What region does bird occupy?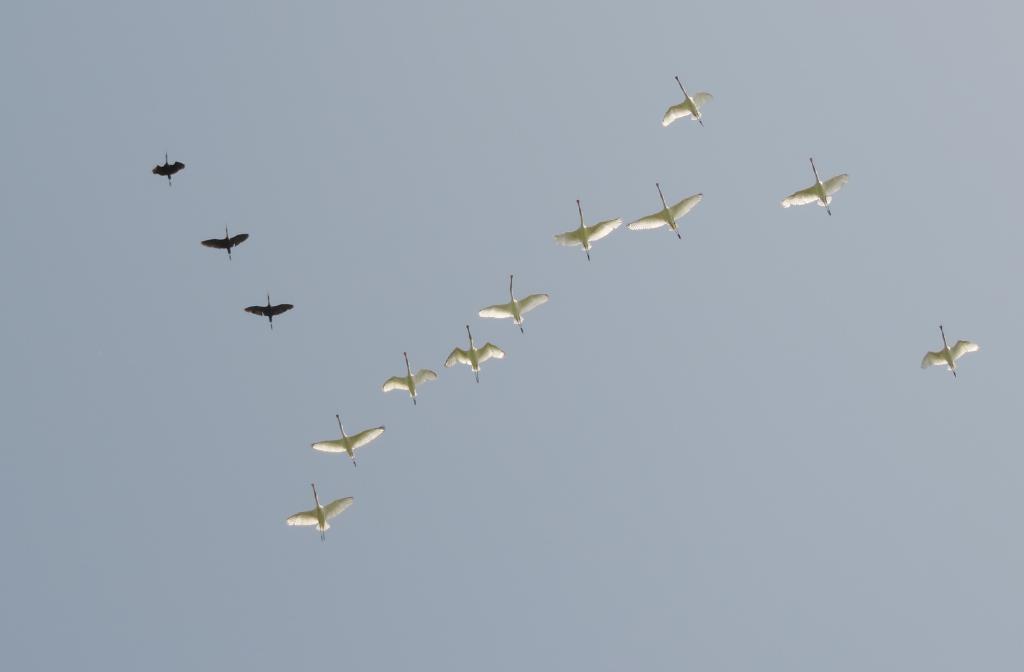
region(198, 224, 251, 261).
